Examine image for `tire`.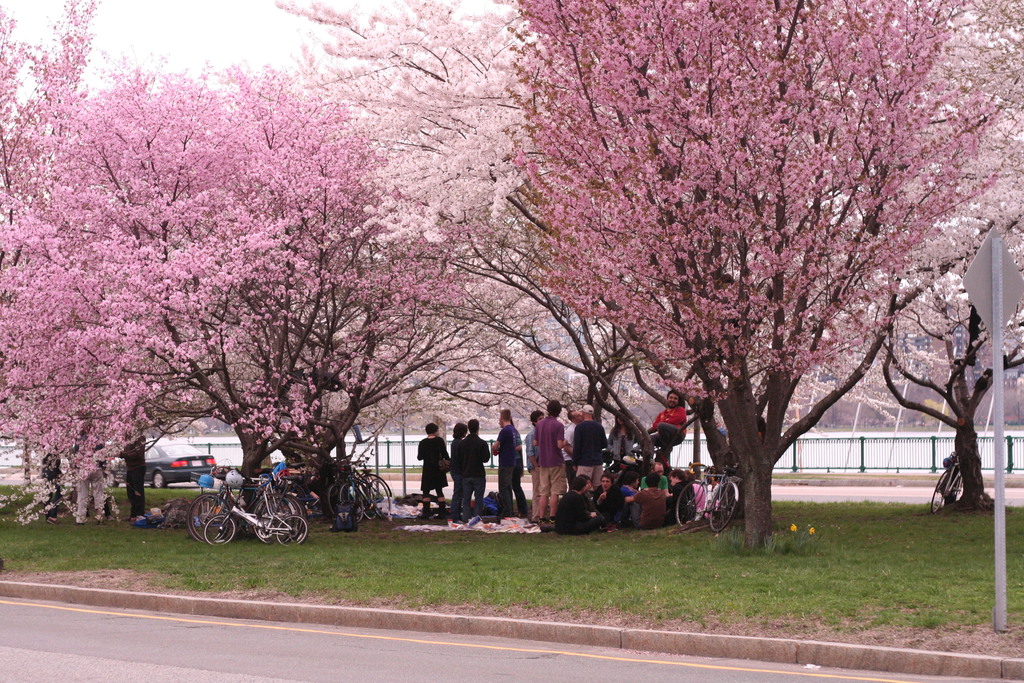
Examination result: [x1=188, y1=493, x2=227, y2=539].
